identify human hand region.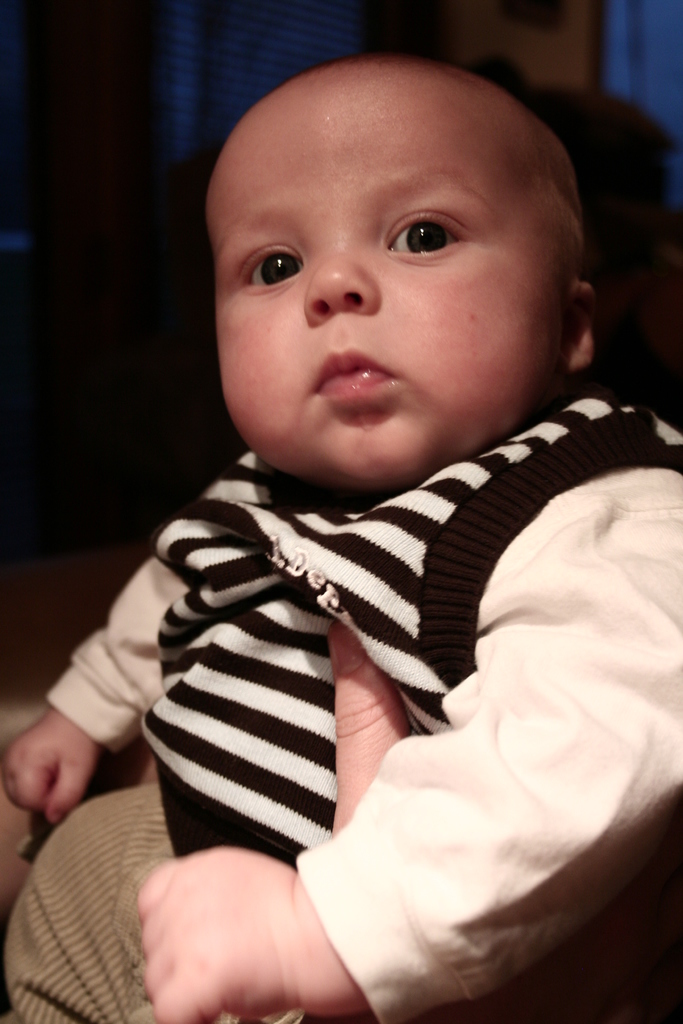
Region: select_region(131, 844, 344, 1023).
